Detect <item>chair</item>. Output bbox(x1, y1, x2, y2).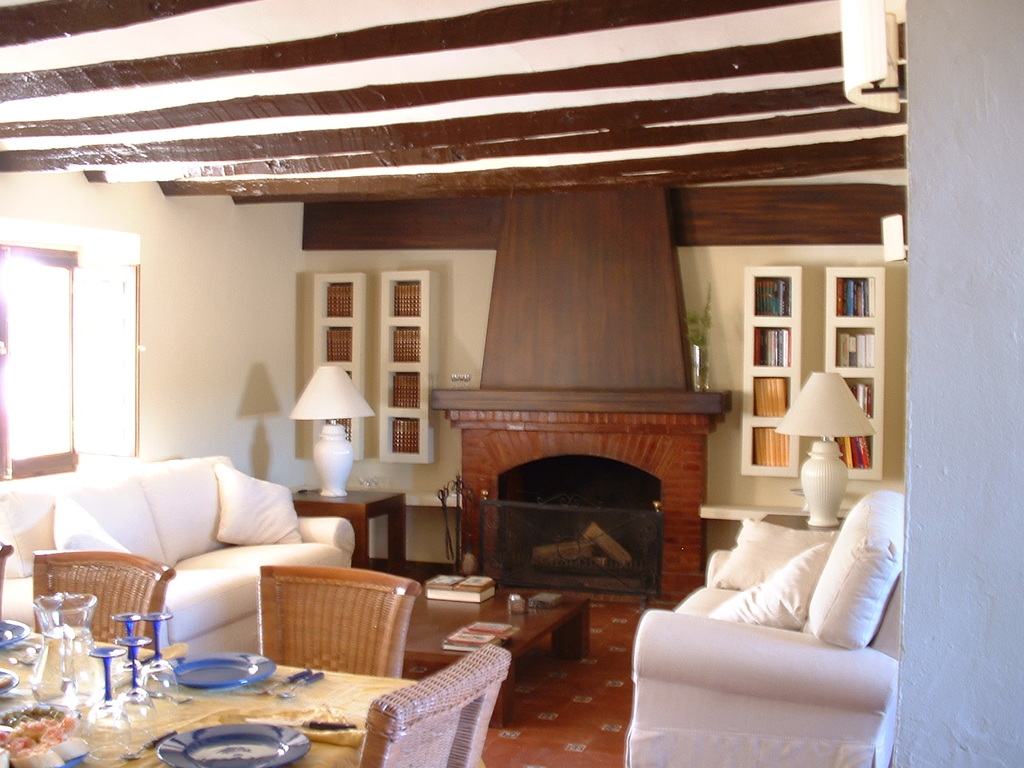
bbox(30, 549, 173, 651).
